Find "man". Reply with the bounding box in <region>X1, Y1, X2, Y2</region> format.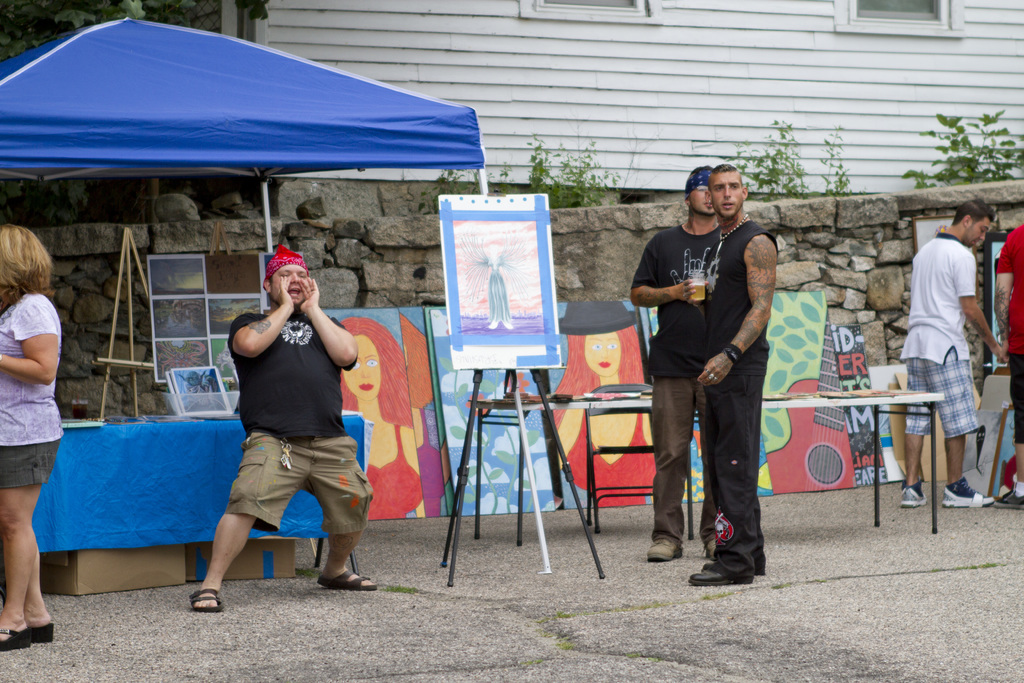
<region>625, 171, 728, 573</region>.
